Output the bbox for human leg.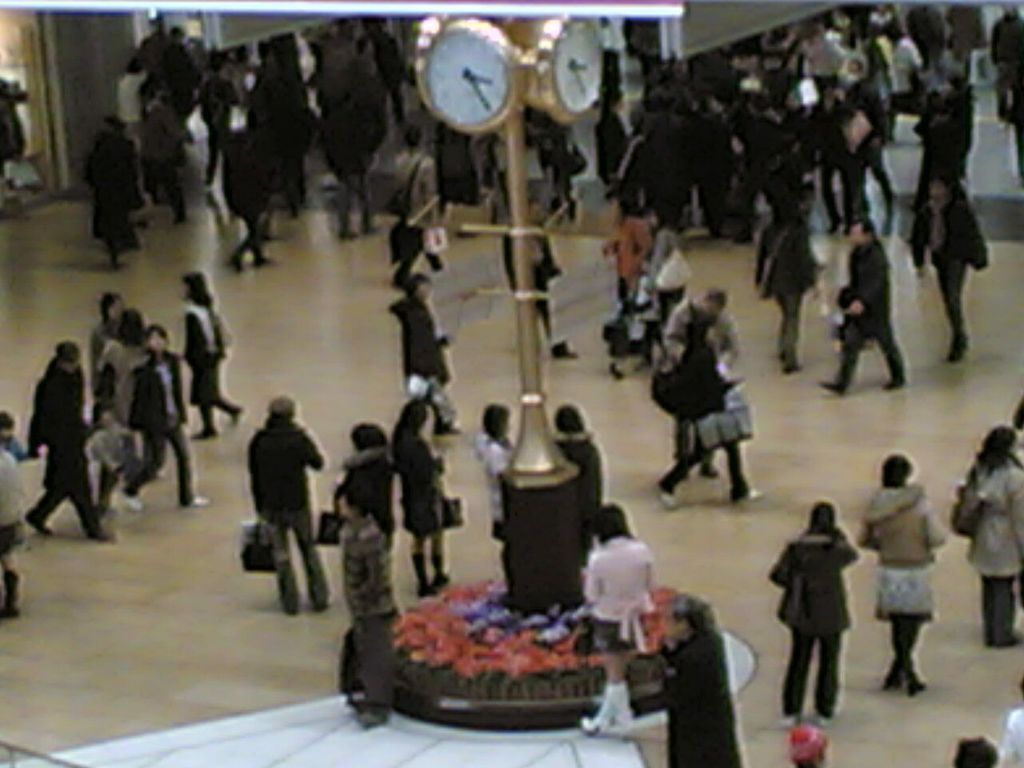
(75, 478, 106, 542).
